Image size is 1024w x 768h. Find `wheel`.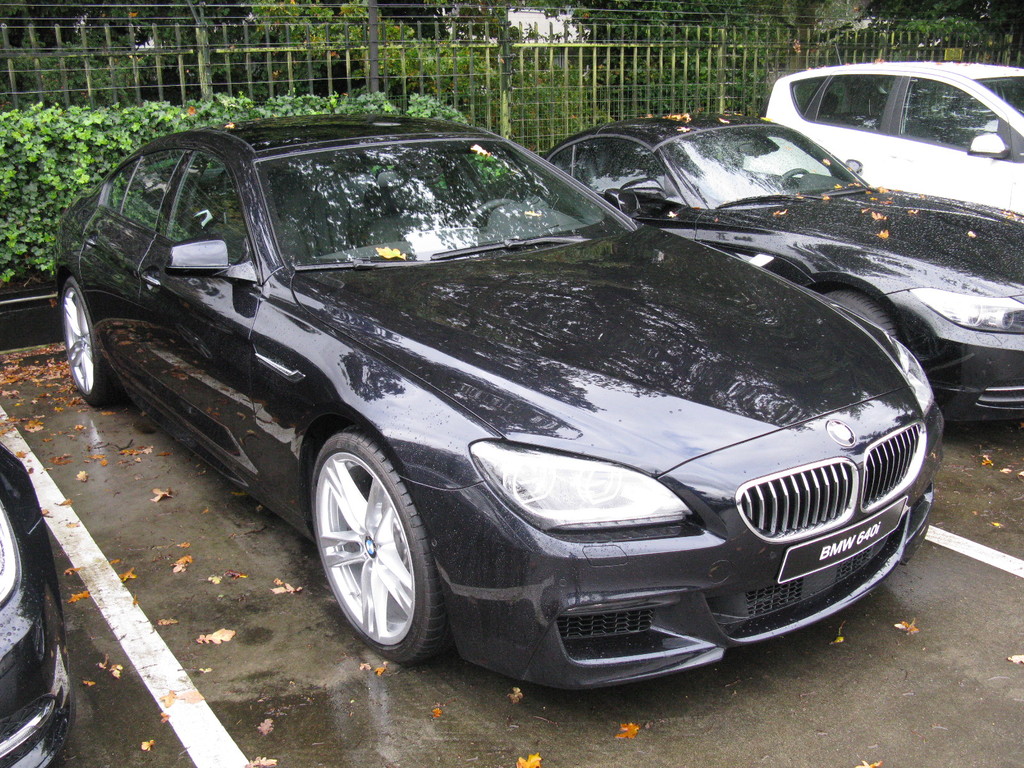
pyautogui.locateOnScreen(294, 416, 427, 655).
